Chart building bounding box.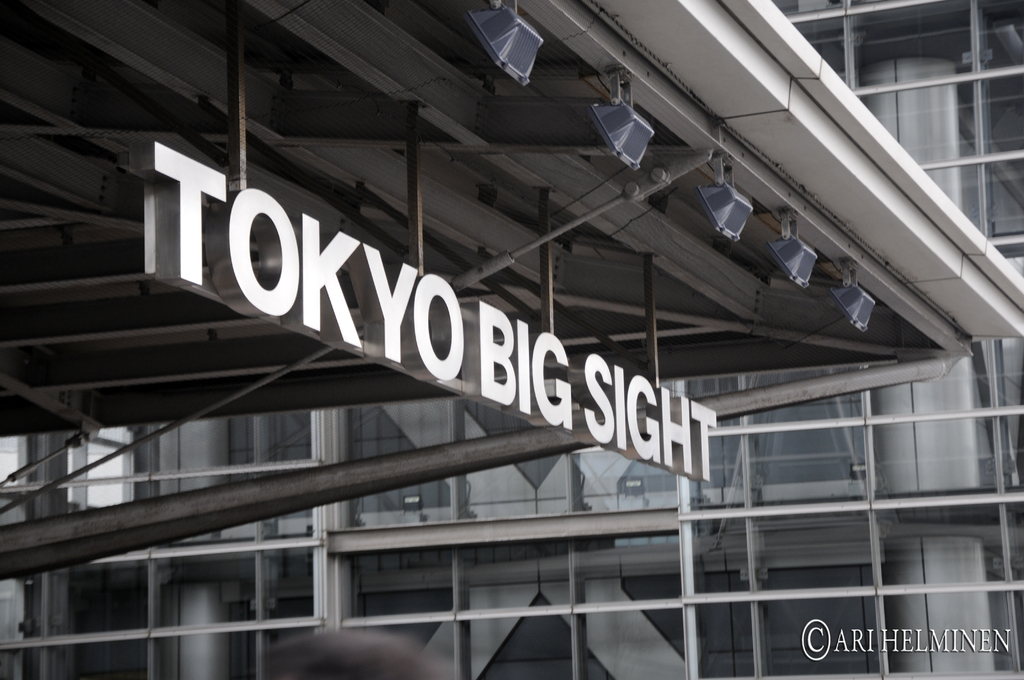
Charted: x1=0, y1=0, x2=1023, y2=679.
